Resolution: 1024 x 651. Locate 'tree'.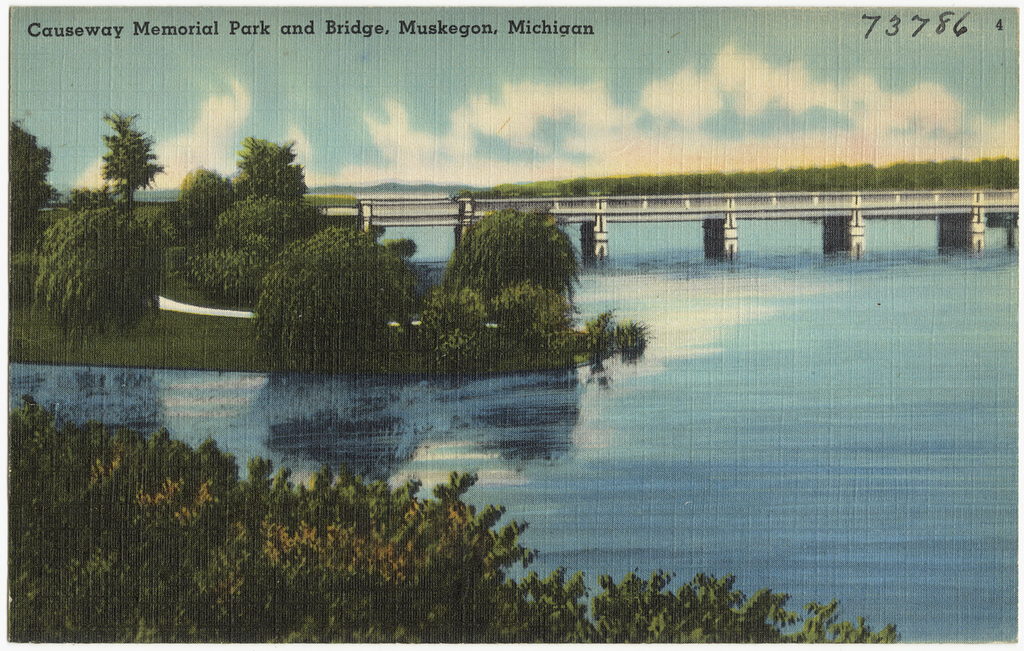
247 223 436 367.
